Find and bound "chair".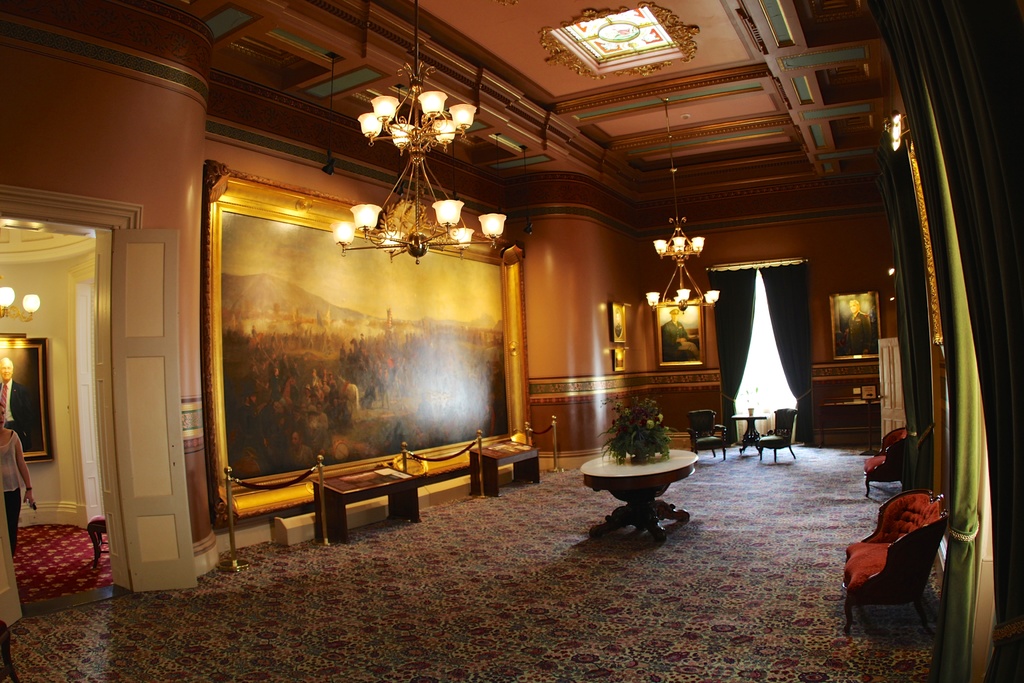
Bound: (left=861, top=425, right=920, bottom=499).
